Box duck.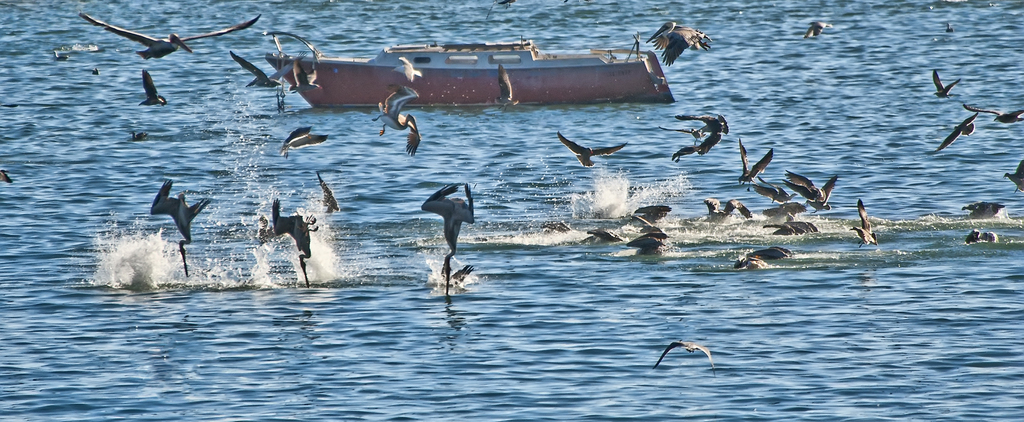
bbox=(75, 6, 260, 69).
